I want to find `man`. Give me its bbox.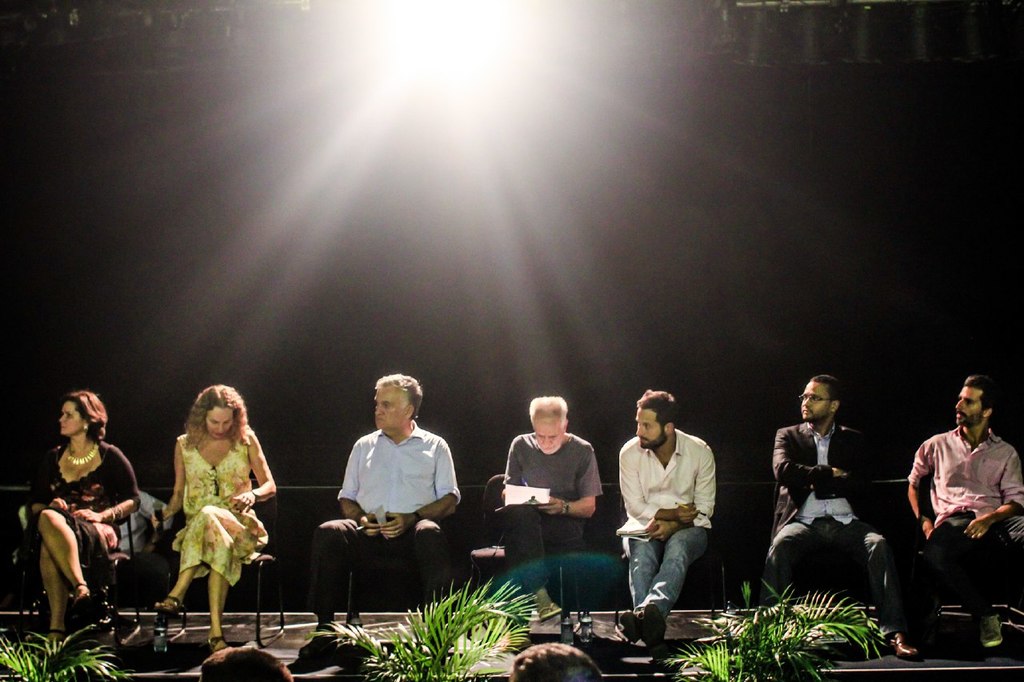
(x1=763, y1=377, x2=921, y2=656).
